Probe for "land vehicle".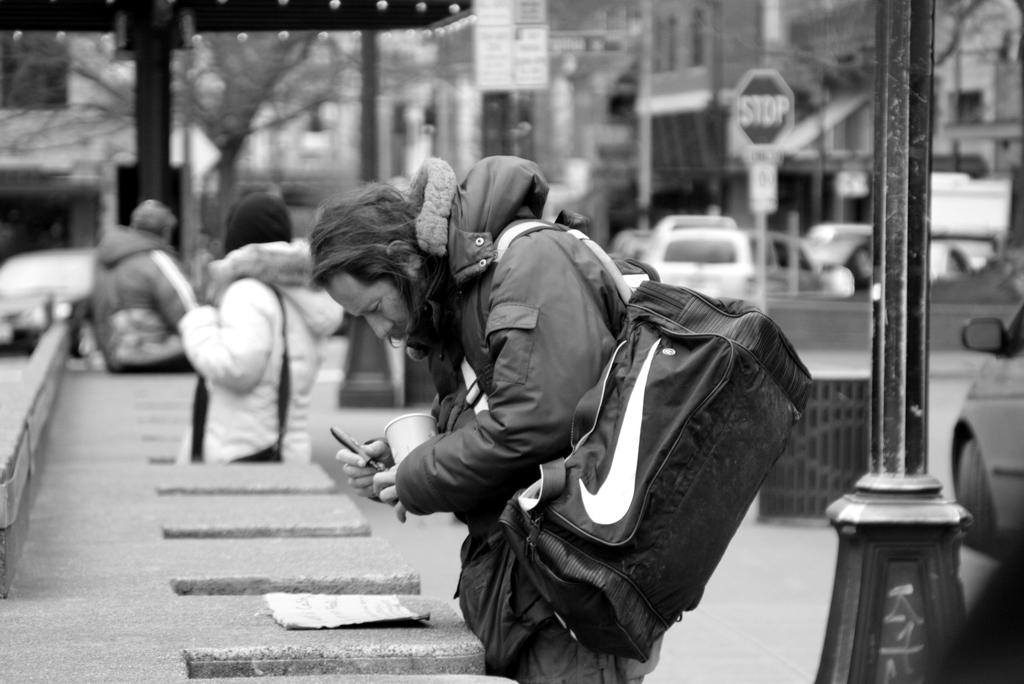
Probe result: x1=0, y1=245, x2=92, y2=355.
